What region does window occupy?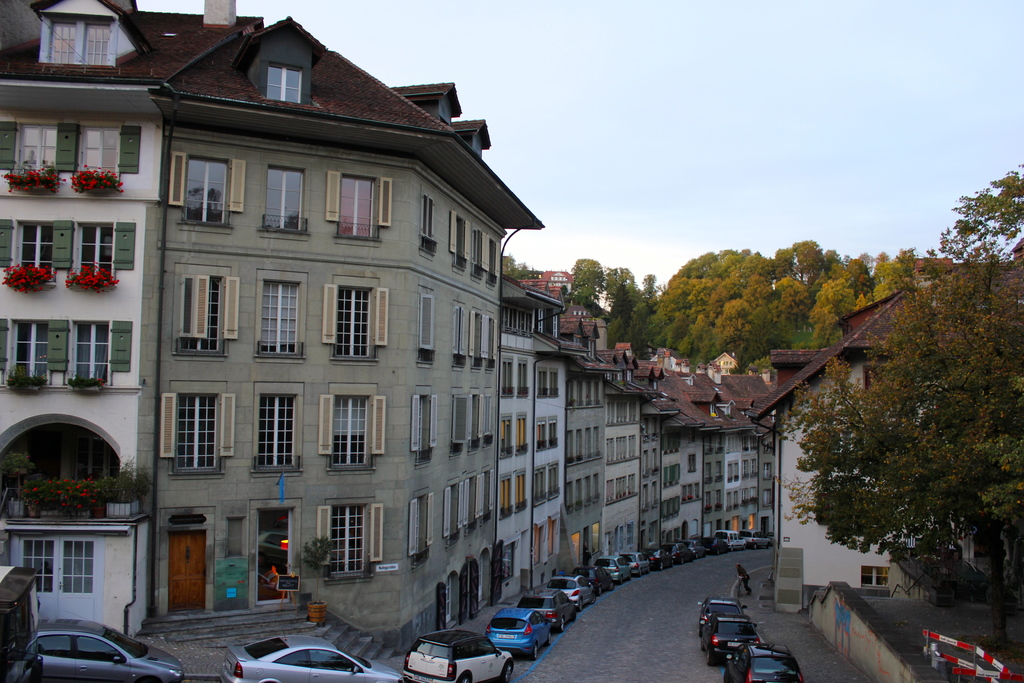
[448, 215, 465, 273].
